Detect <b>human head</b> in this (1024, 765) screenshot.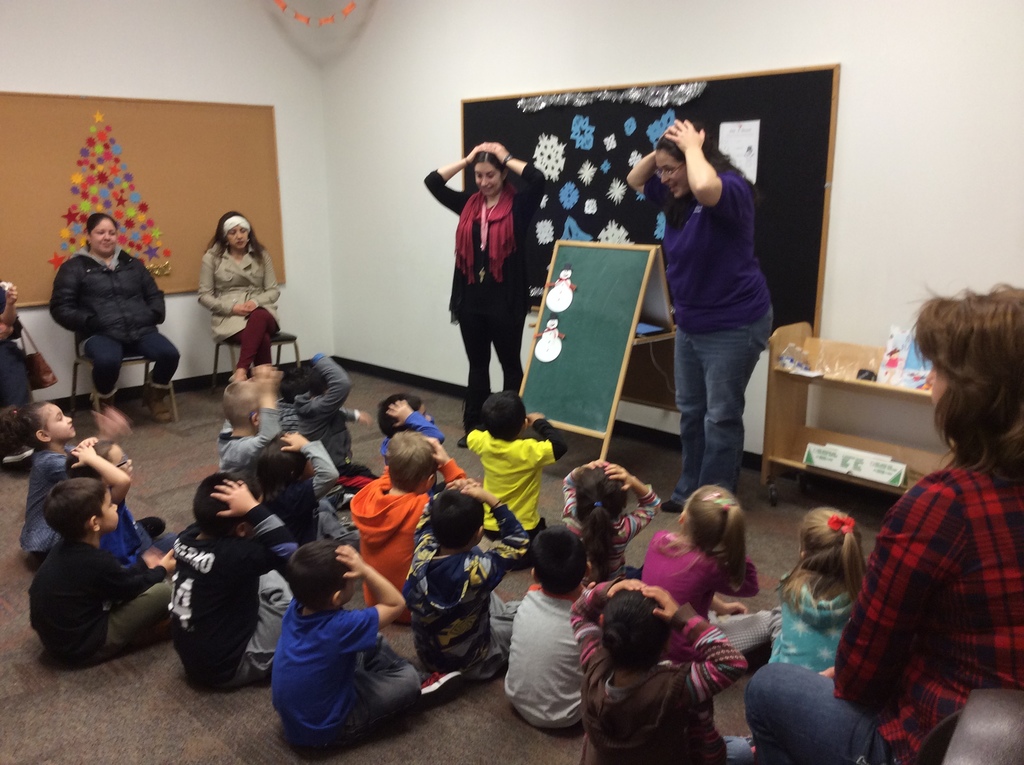
Detection: 481:387:529:442.
